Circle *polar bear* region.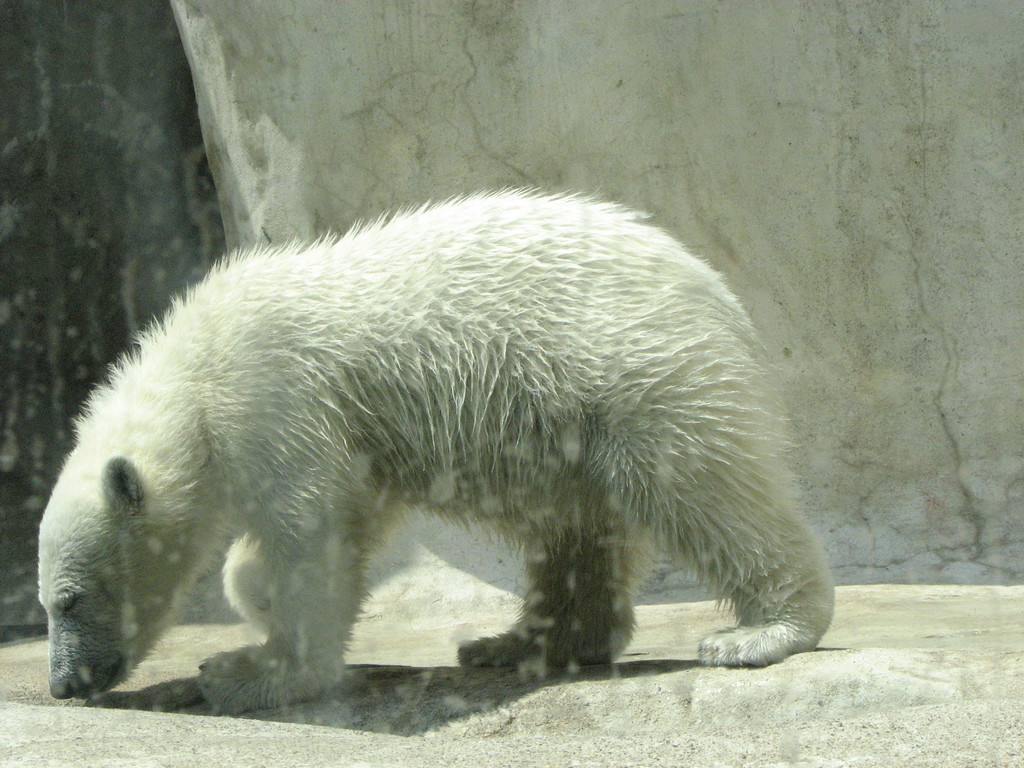
Region: rect(39, 183, 829, 717).
